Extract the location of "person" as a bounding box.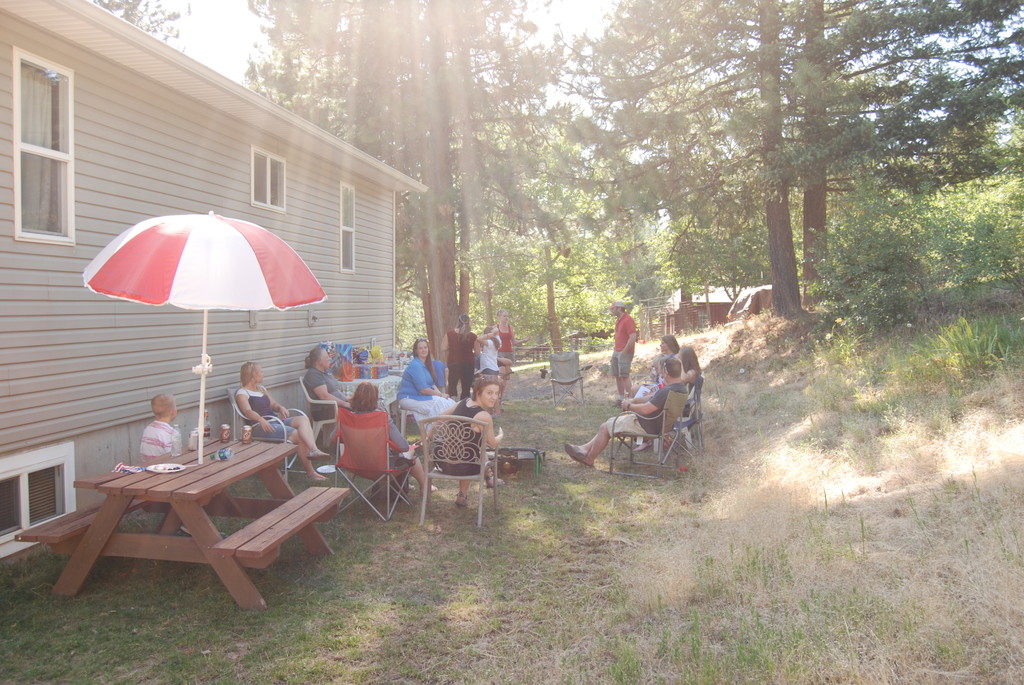
detection(328, 380, 430, 519).
